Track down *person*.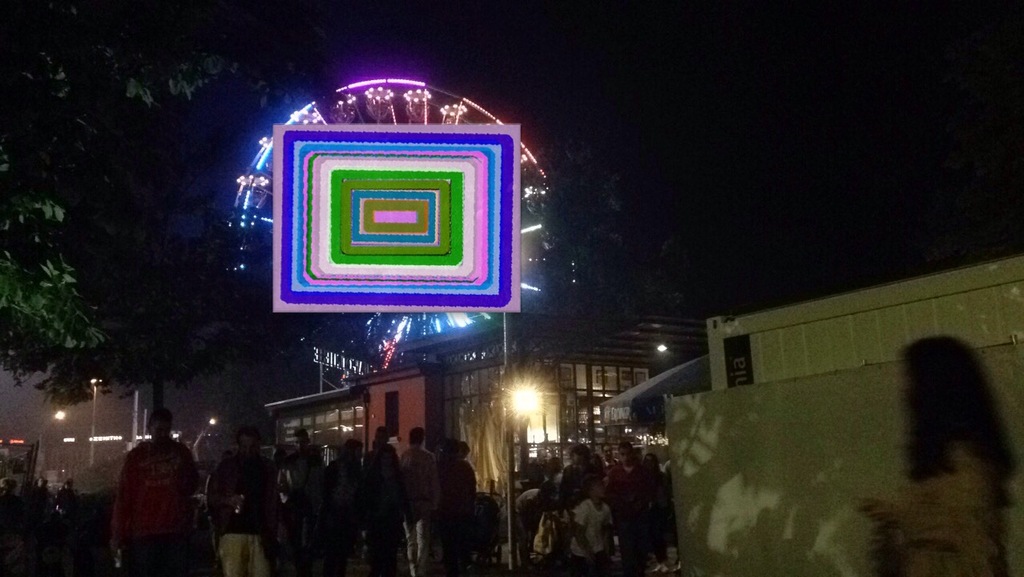
Tracked to <region>869, 299, 1015, 576</region>.
